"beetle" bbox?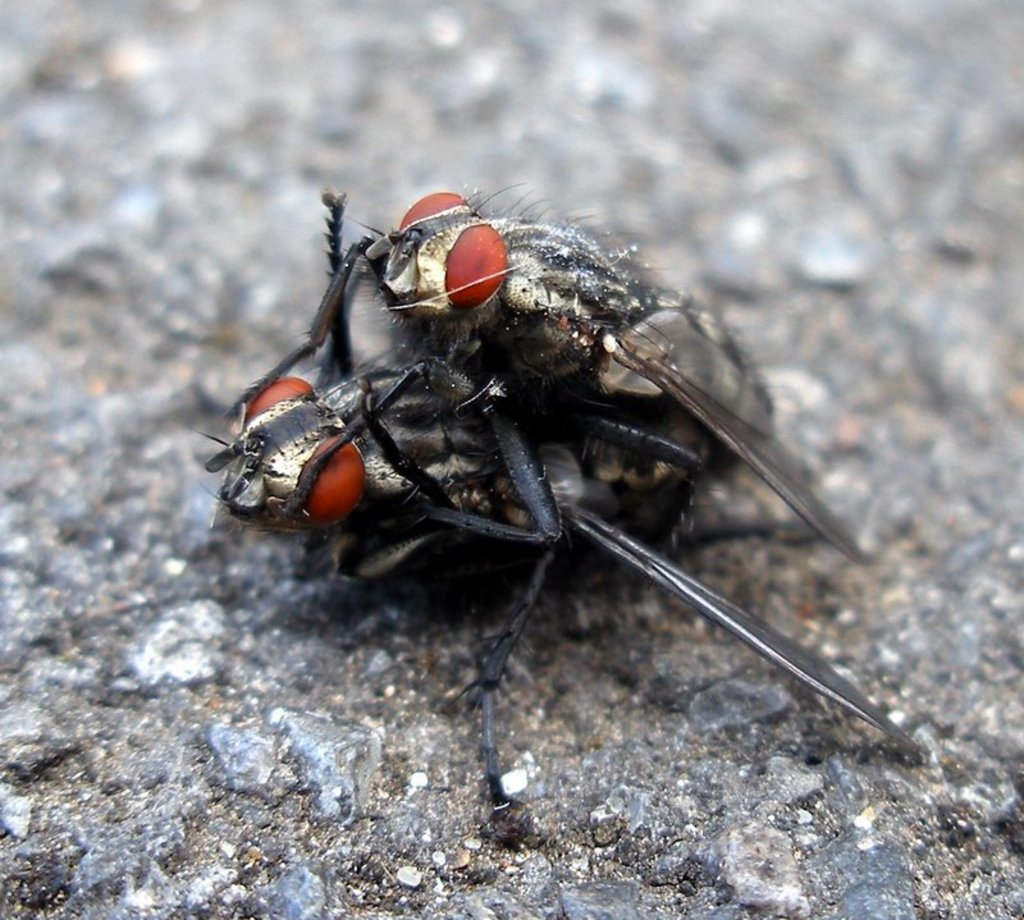
(x1=198, y1=312, x2=923, y2=834)
